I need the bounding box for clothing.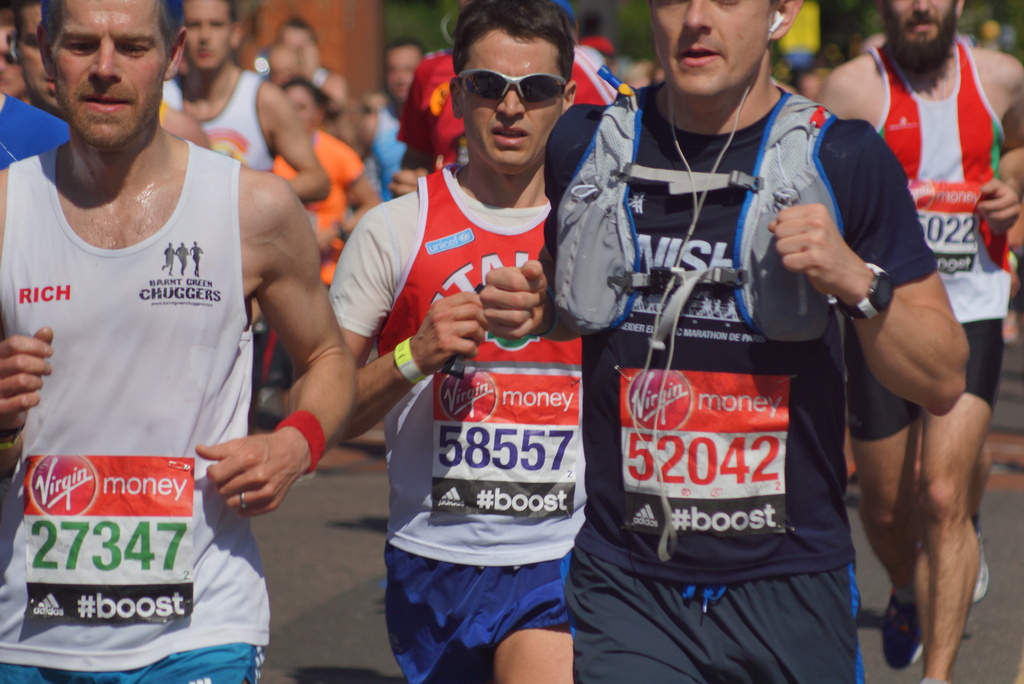
Here it is: (852, 43, 1007, 448).
